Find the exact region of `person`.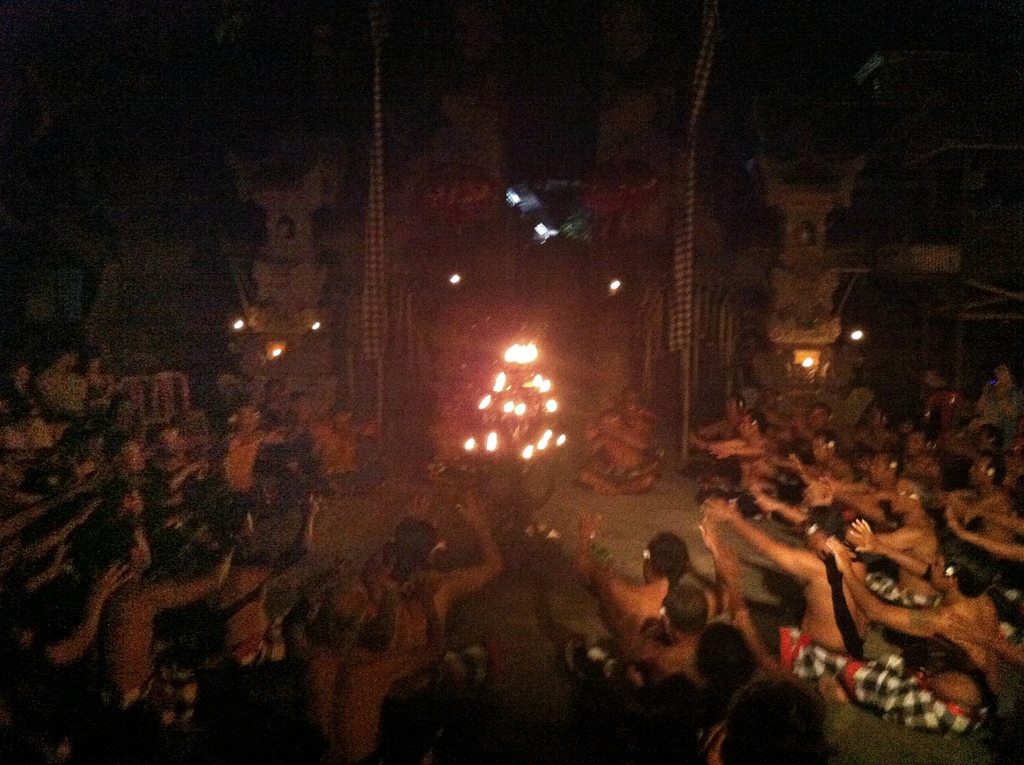
Exact region: <box>191,491,332,668</box>.
